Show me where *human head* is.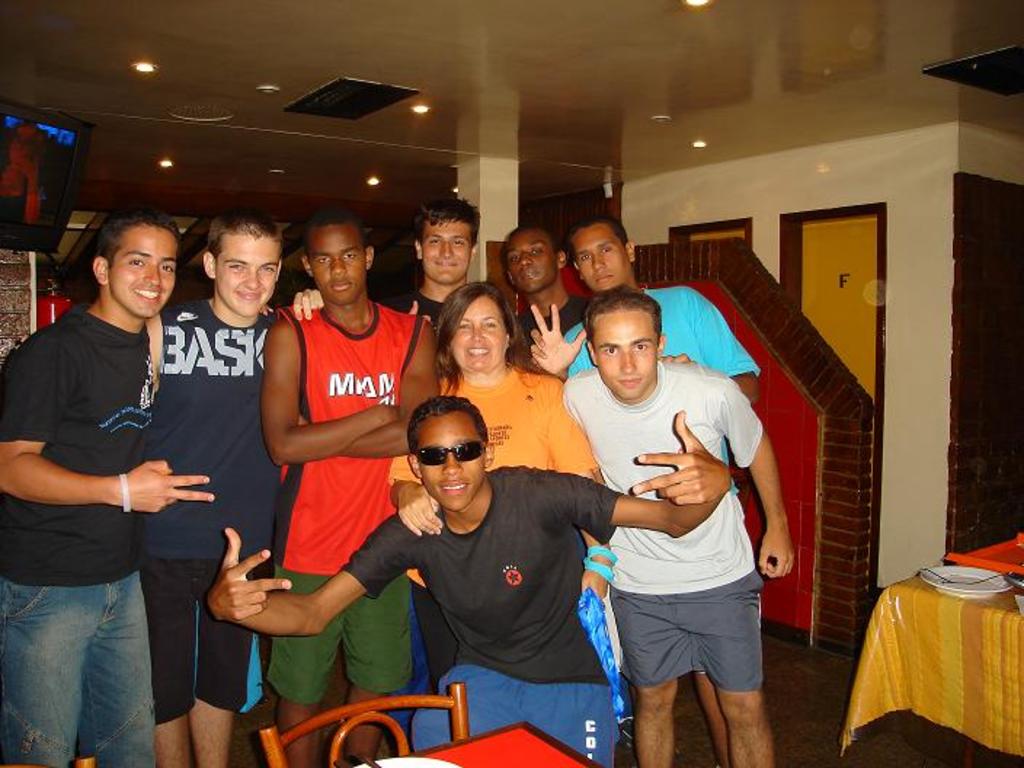
*human head* is at 415,201,480,287.
